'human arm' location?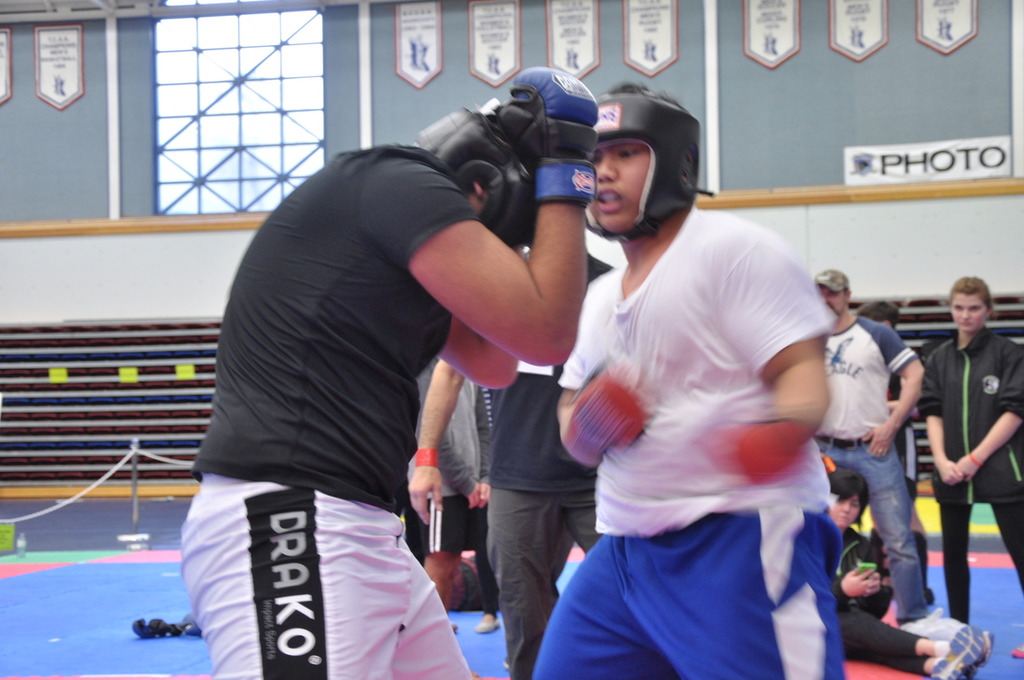
BBox(367, 73, 590, 362)
